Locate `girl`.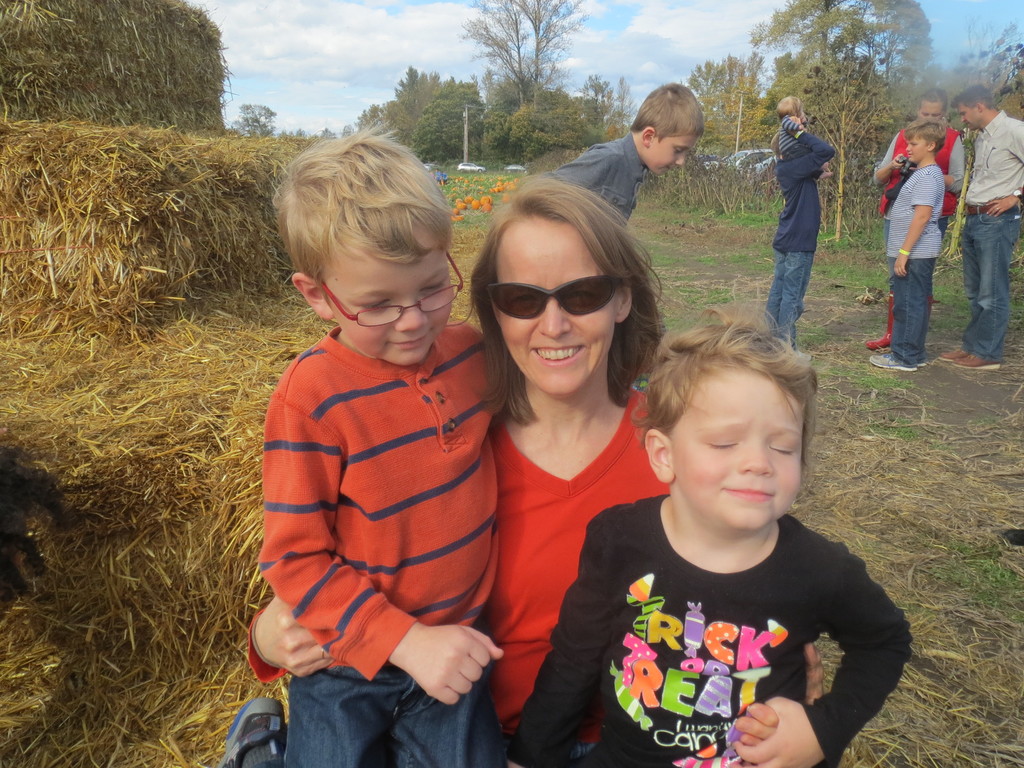
Bounding box: region(248, 177, 675, 767).
